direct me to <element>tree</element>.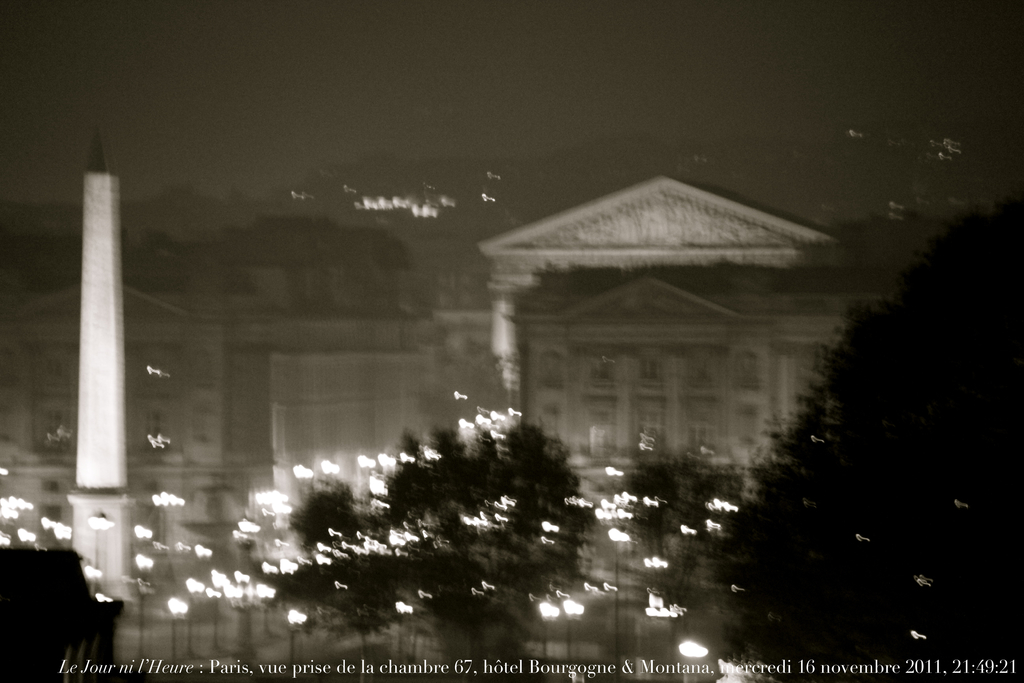
Direction: locate(626, 464, 705, 608).
